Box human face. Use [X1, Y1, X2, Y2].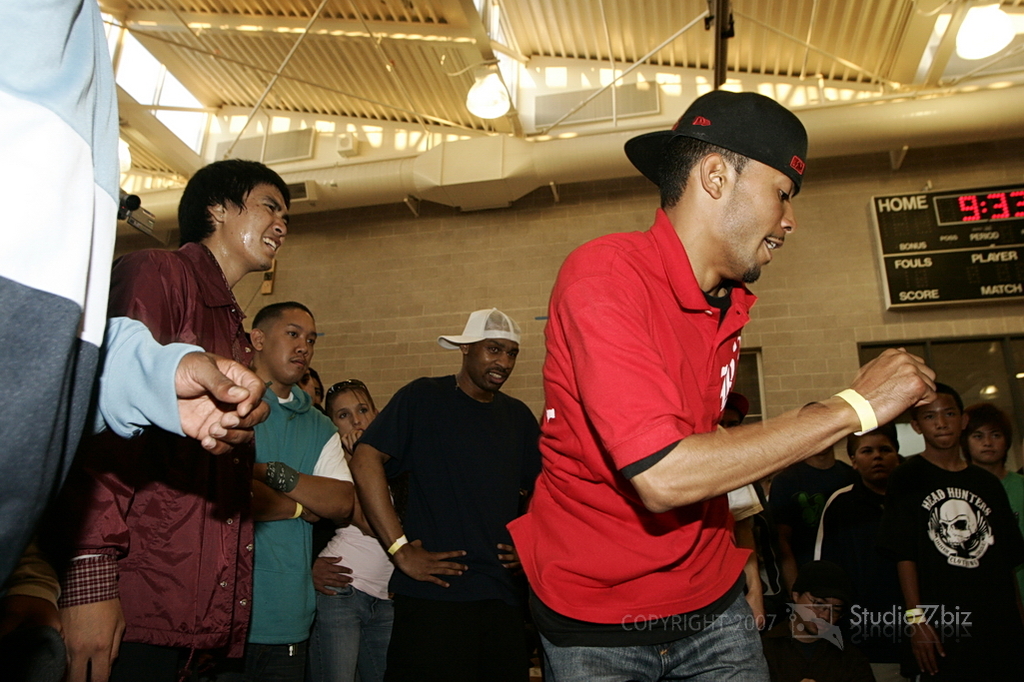
[259, 307, 318, 384].
